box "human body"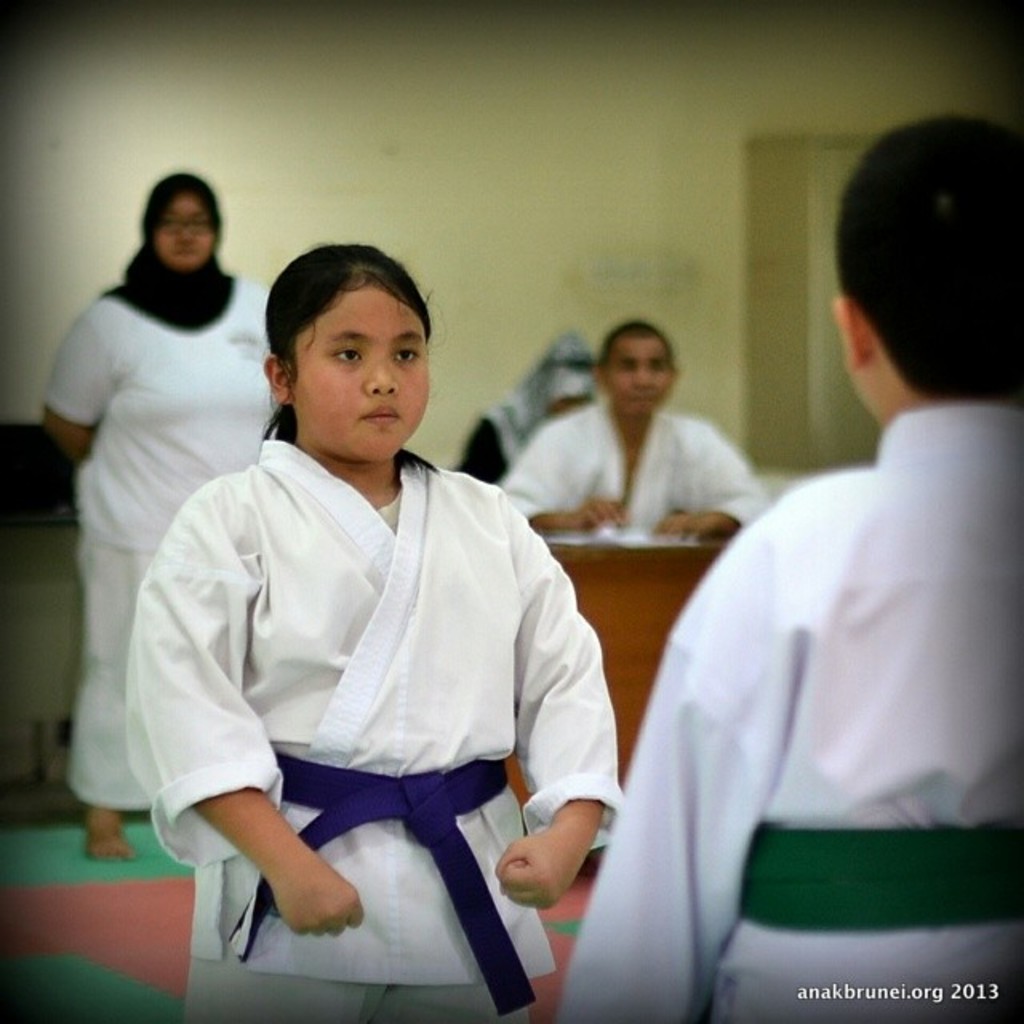
[37, 171, 286, 858]
